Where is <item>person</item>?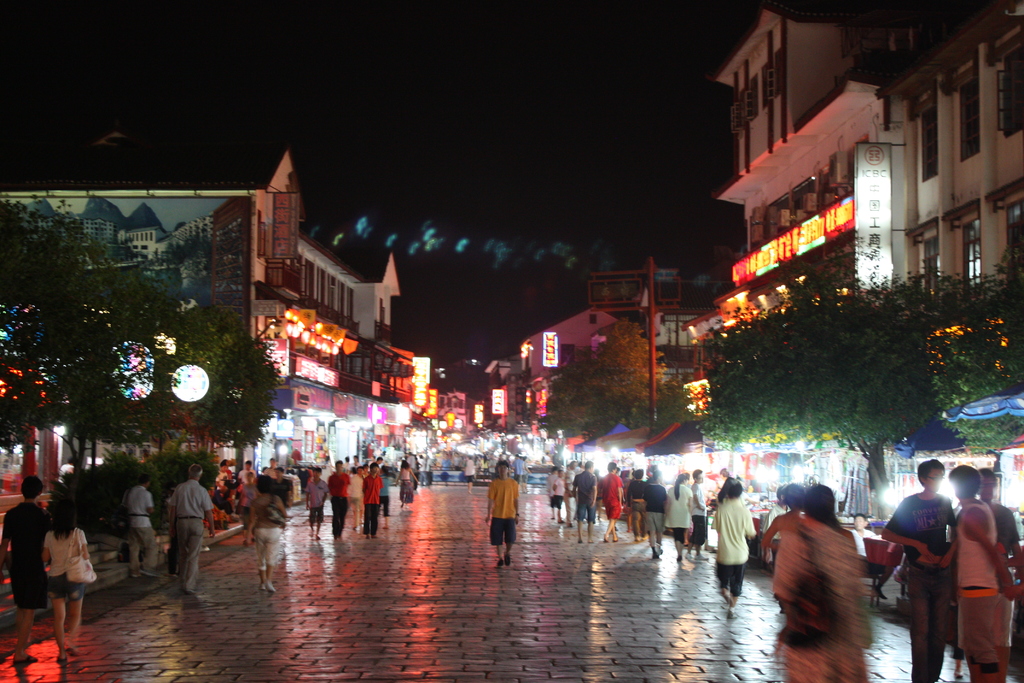
left=598, top=463, right=625, bottom=544.
